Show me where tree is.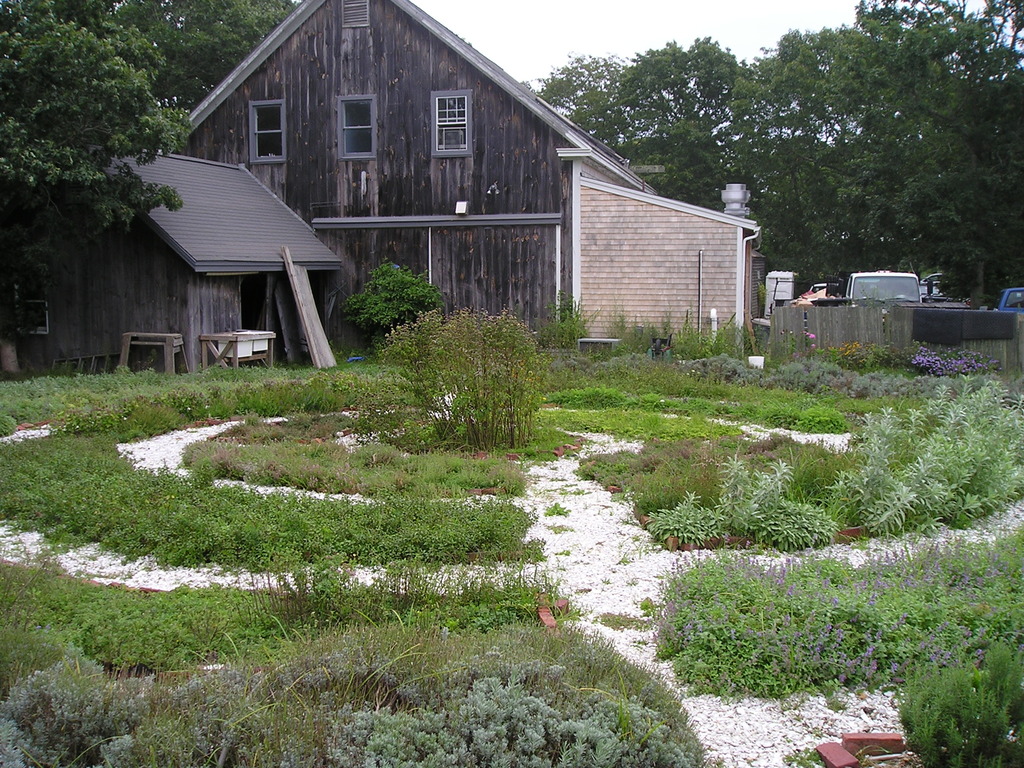
tree is at bbox=(116, 0, 301, 114).
